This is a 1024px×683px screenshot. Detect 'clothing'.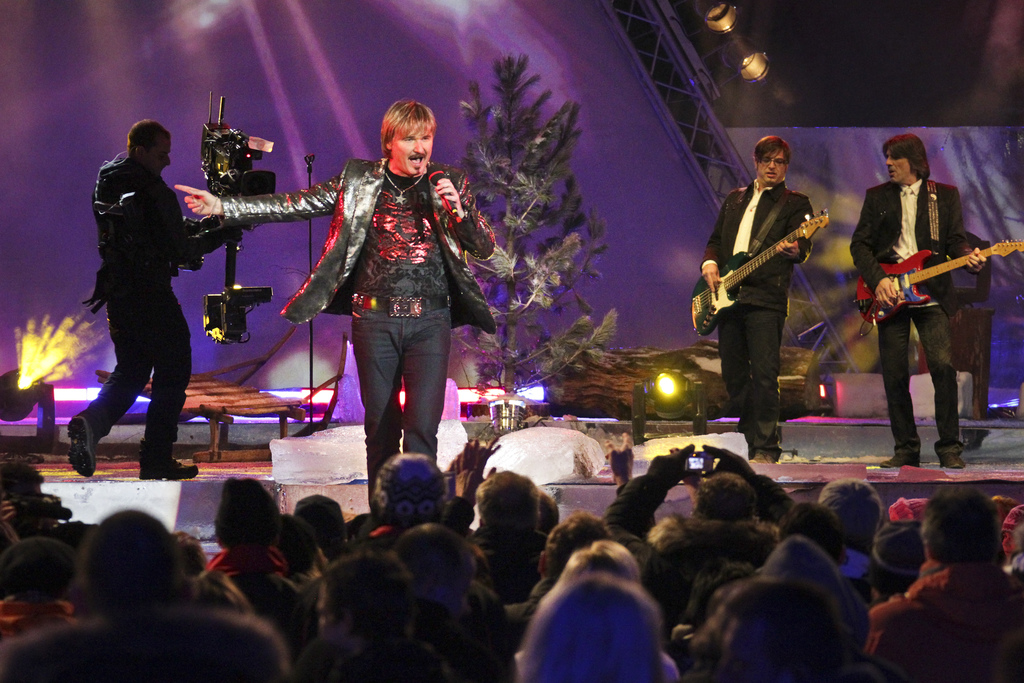
[842, 176, 979, 469].
